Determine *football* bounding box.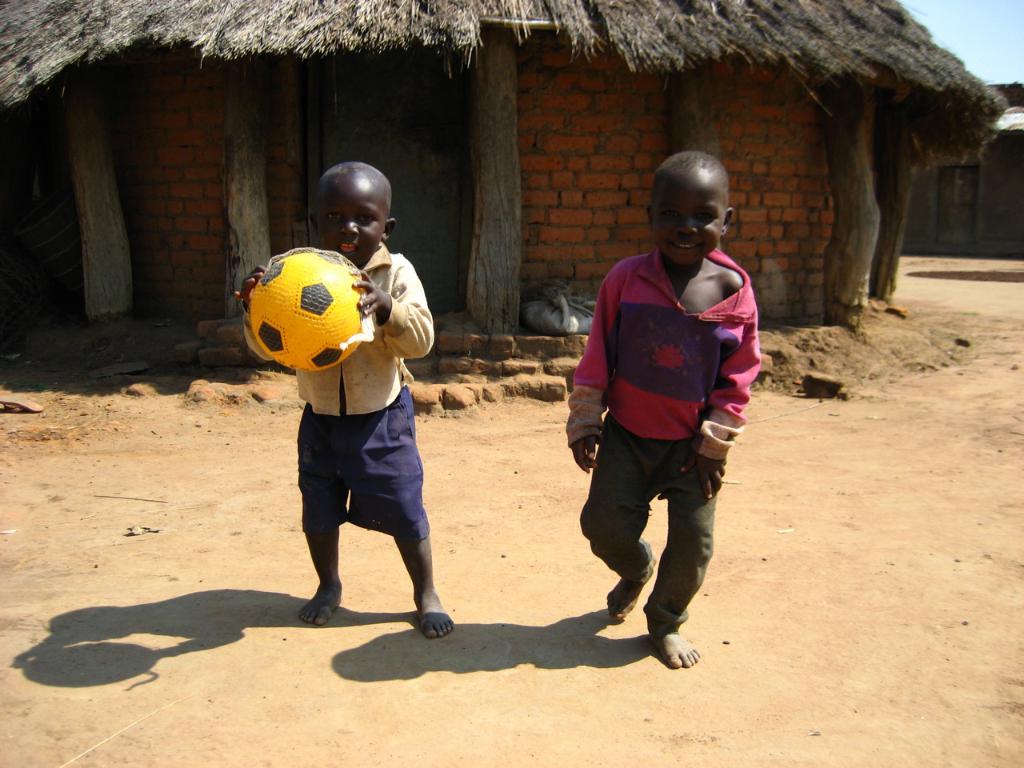
Determined: locate(243, 250, 373, 378).
